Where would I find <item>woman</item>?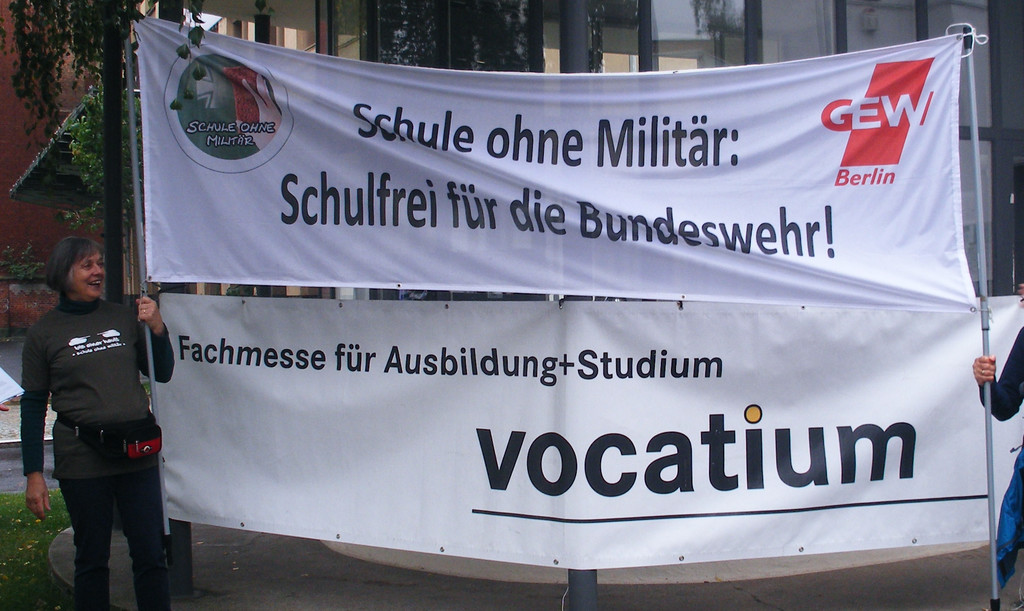
At {"left": 15, "top": 226, "right": 172, "bottom": 575}.
